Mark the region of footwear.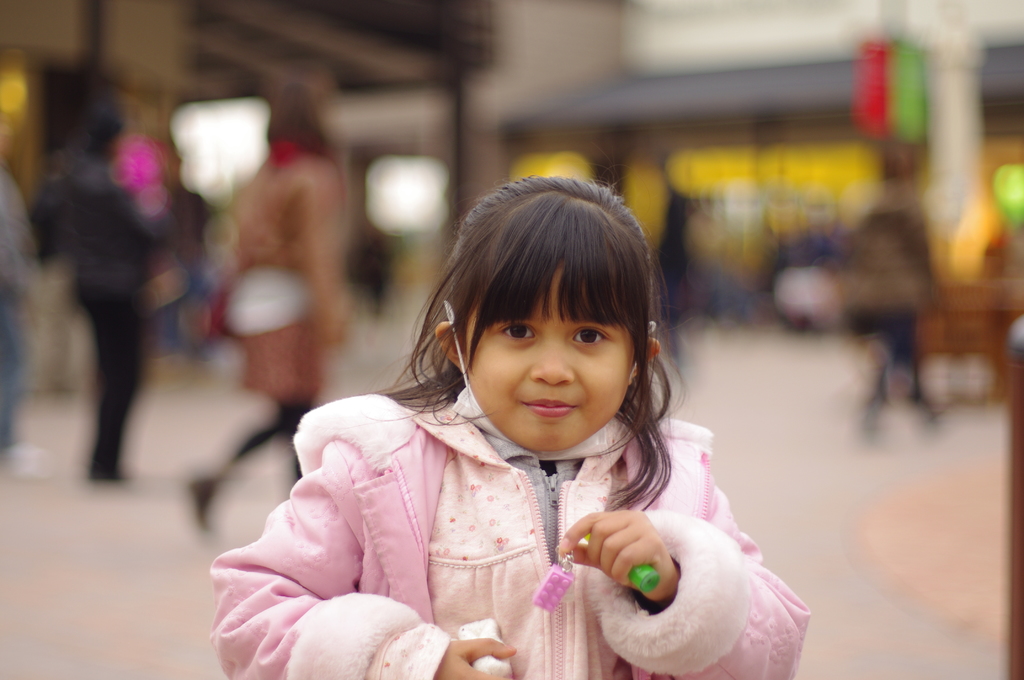
Region: crop(88, 464, 136, 485).
